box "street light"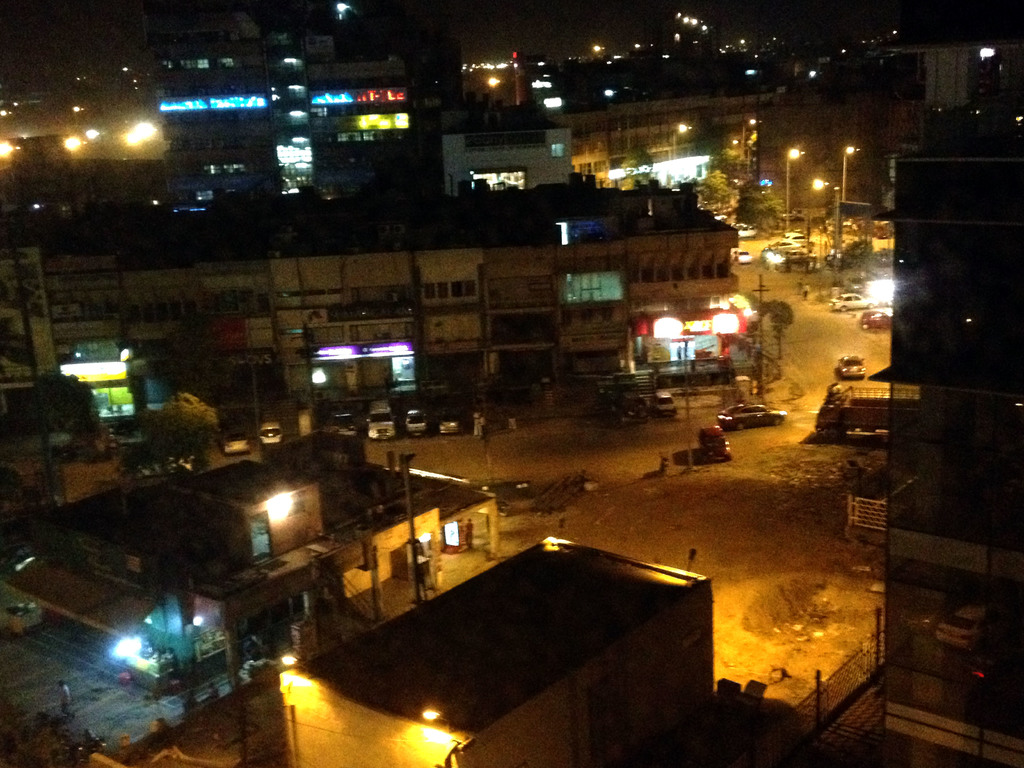
840 141 861 201
